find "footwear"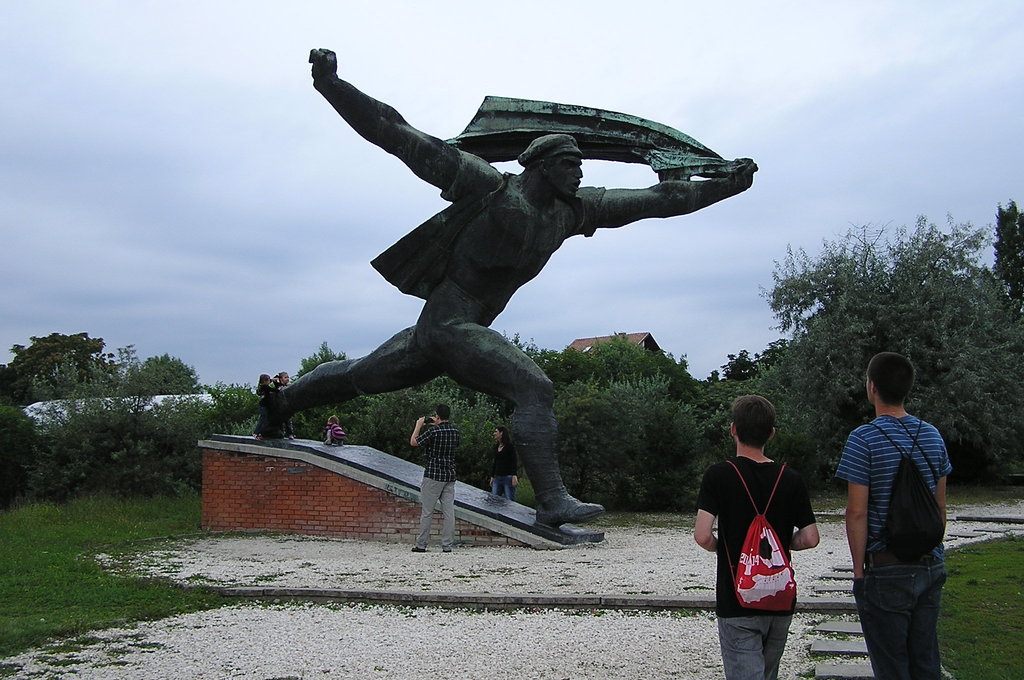
[x1=338, y1=439, x2=340, y2=442]
